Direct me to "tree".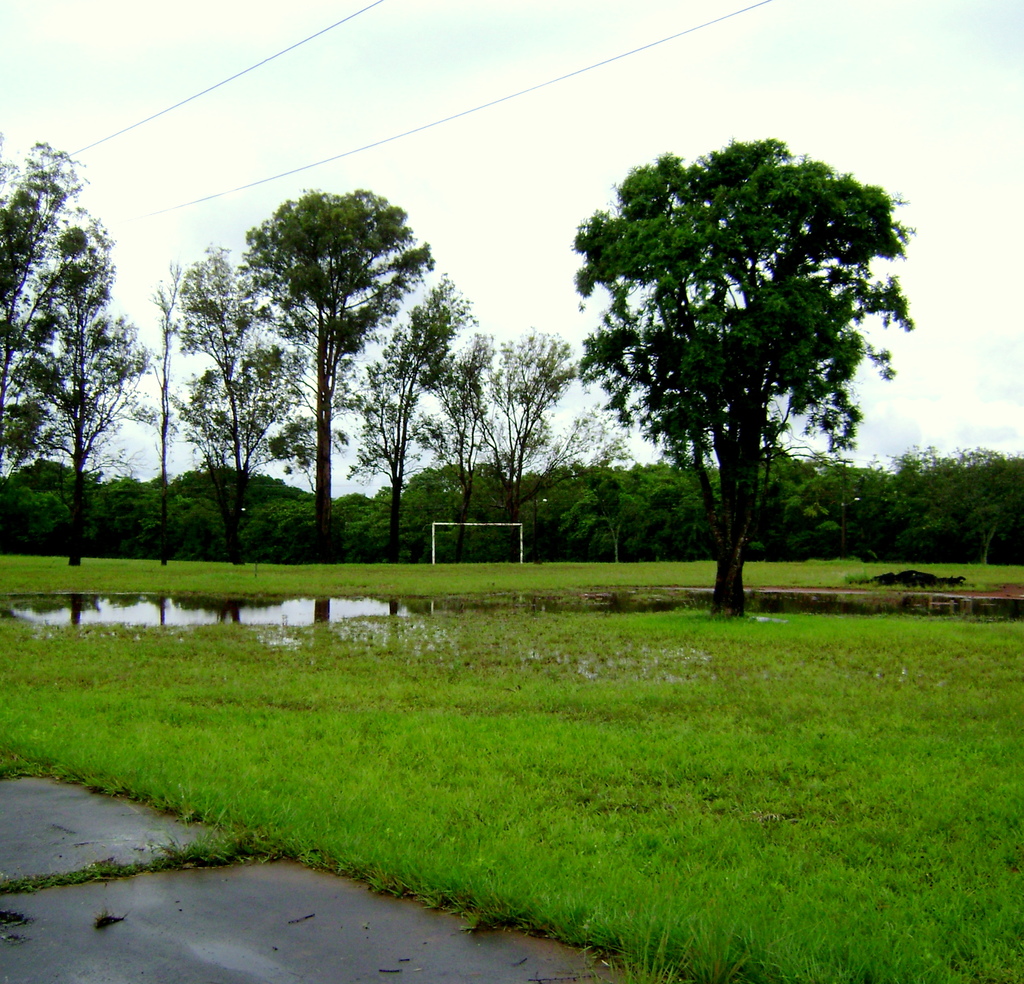
Direction: bbox(0, 140, 115, 530).
